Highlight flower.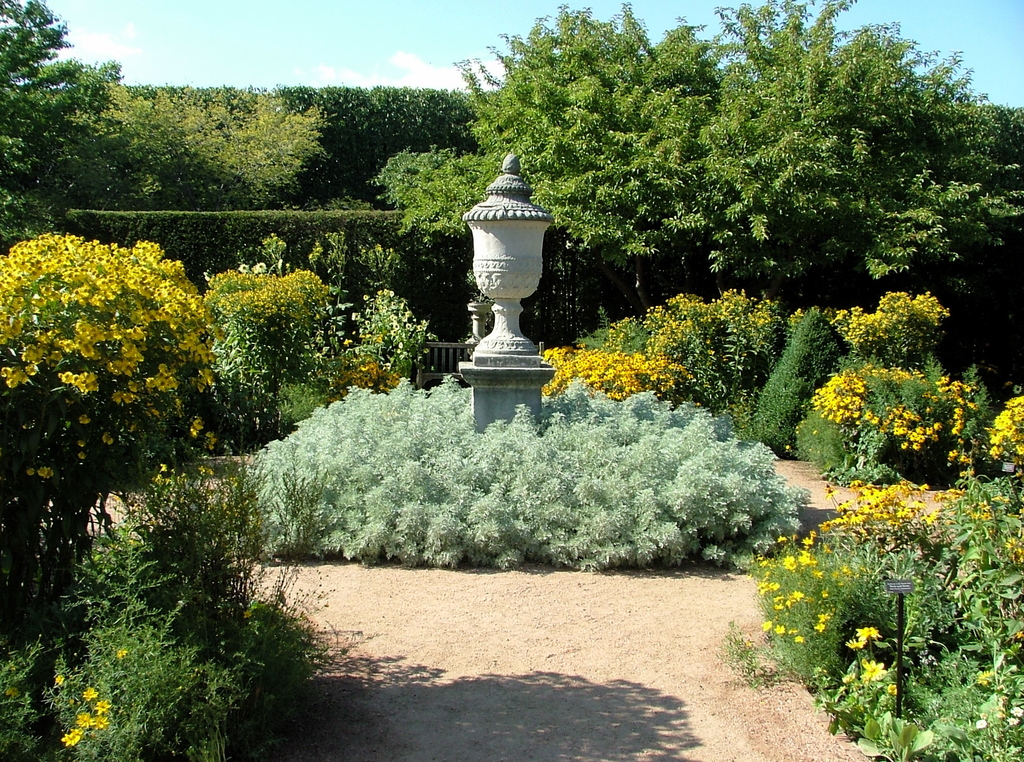
Highlighted region: {"x1": 116, "y1": 650, "x2": 127, "y2": 661}.
